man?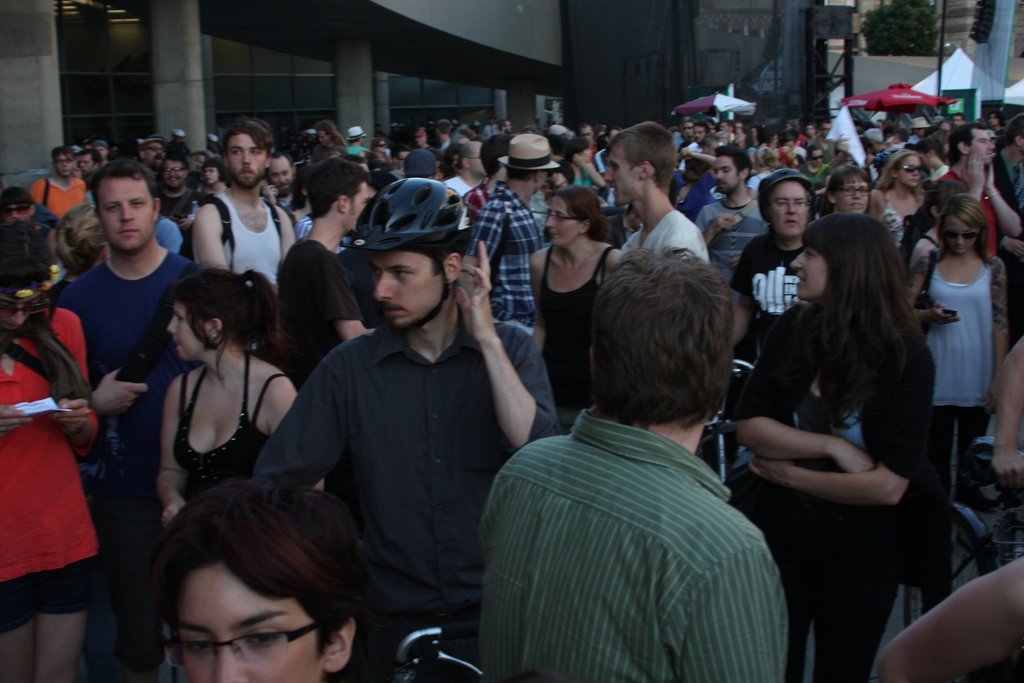
box(607, 119, 707, 265)
